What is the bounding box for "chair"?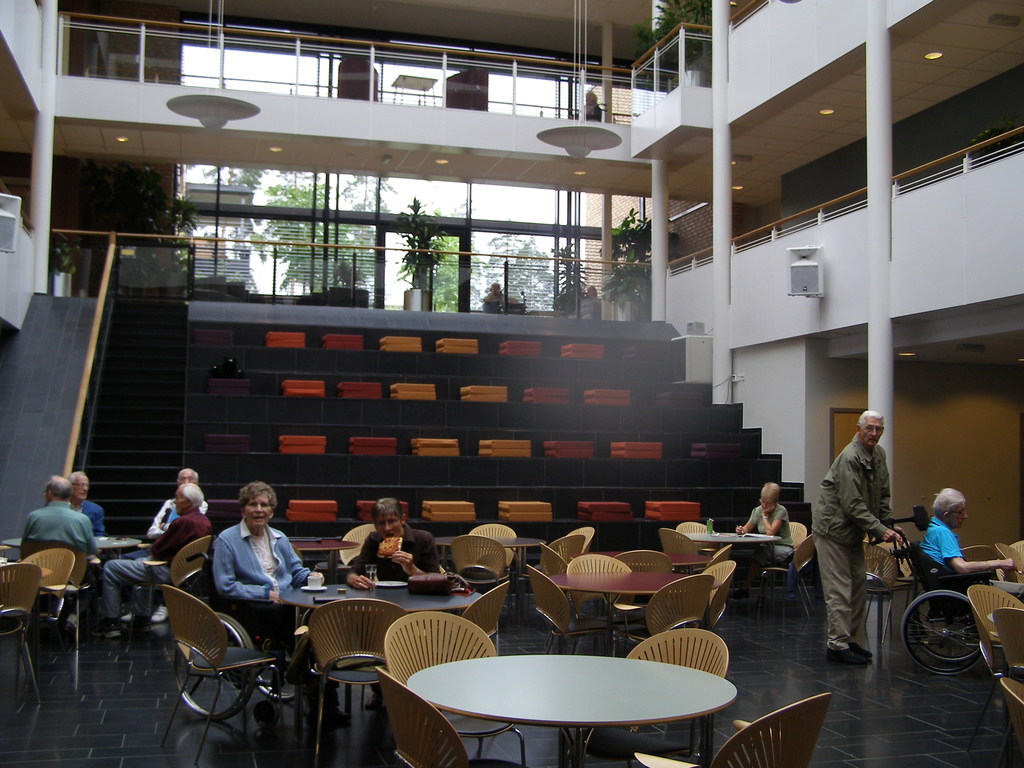
{"left": 376, "top": 604, "right": 527, "bottom": 767}.
